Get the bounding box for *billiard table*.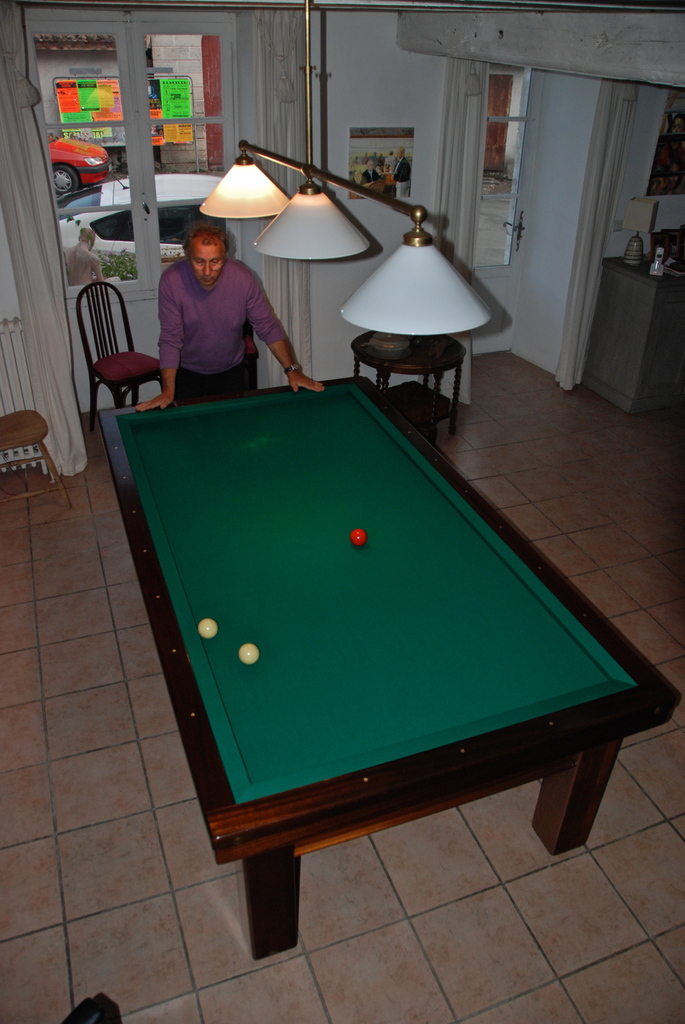
Rect(97, 373, 681, 963).
